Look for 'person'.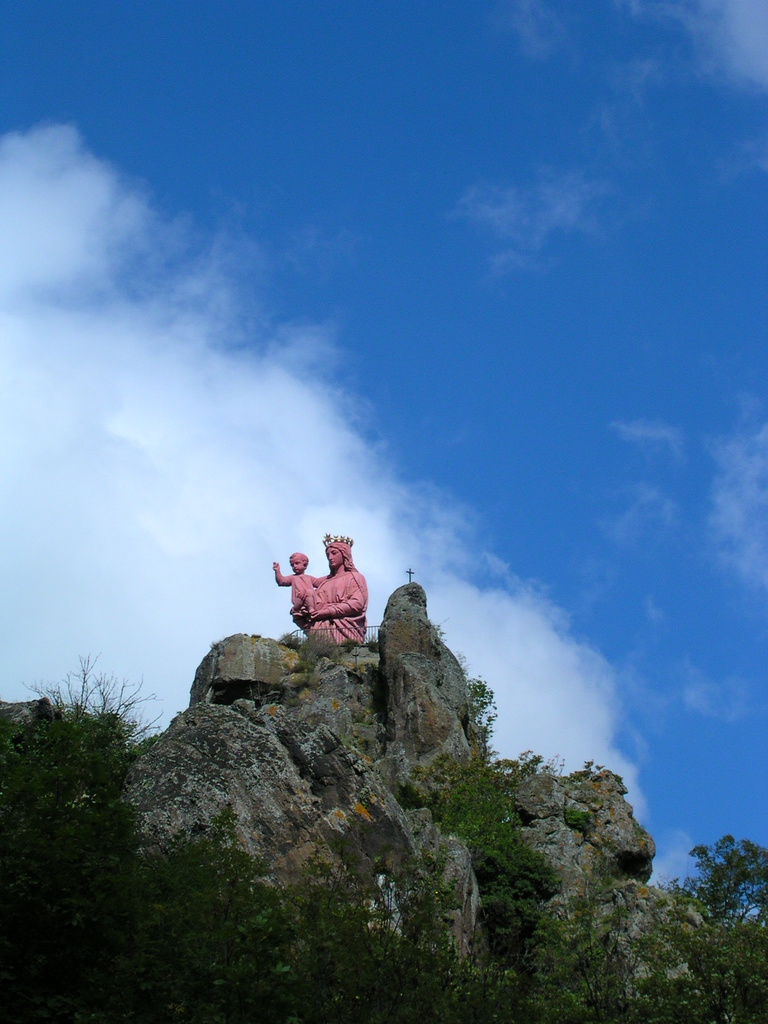
Found: bbox(285, 528, 368, 642).
